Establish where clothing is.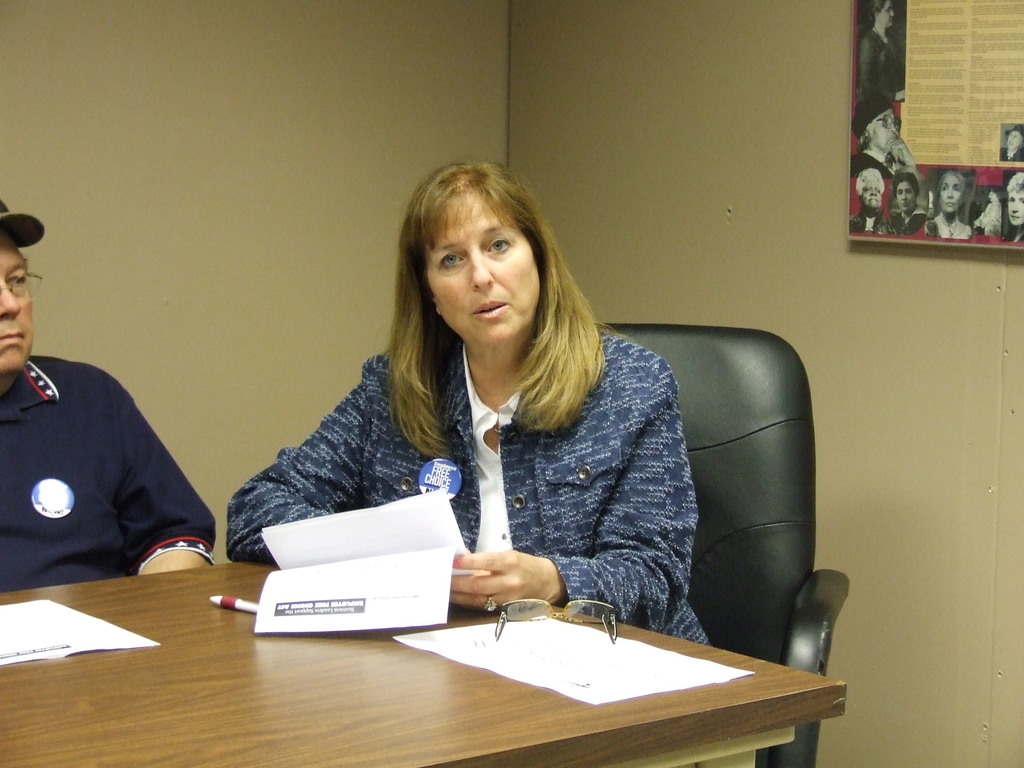
Established at bbox=[0, 355, 218, 591].
